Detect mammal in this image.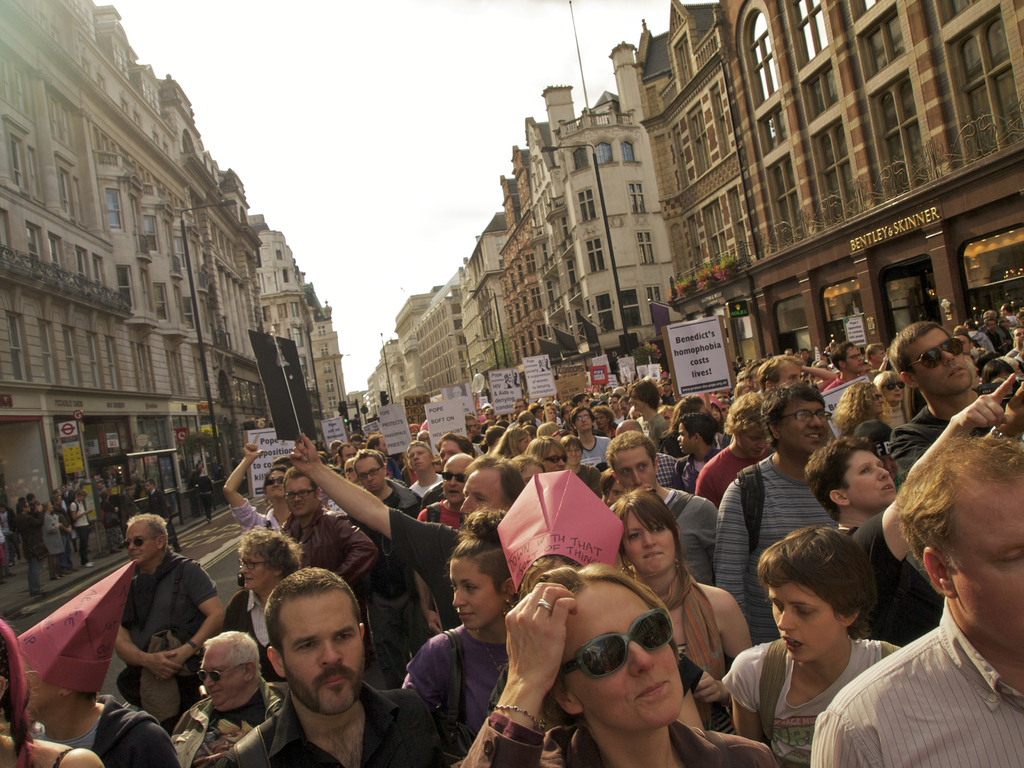
Detection: box=[28, 500, 47, 560].
